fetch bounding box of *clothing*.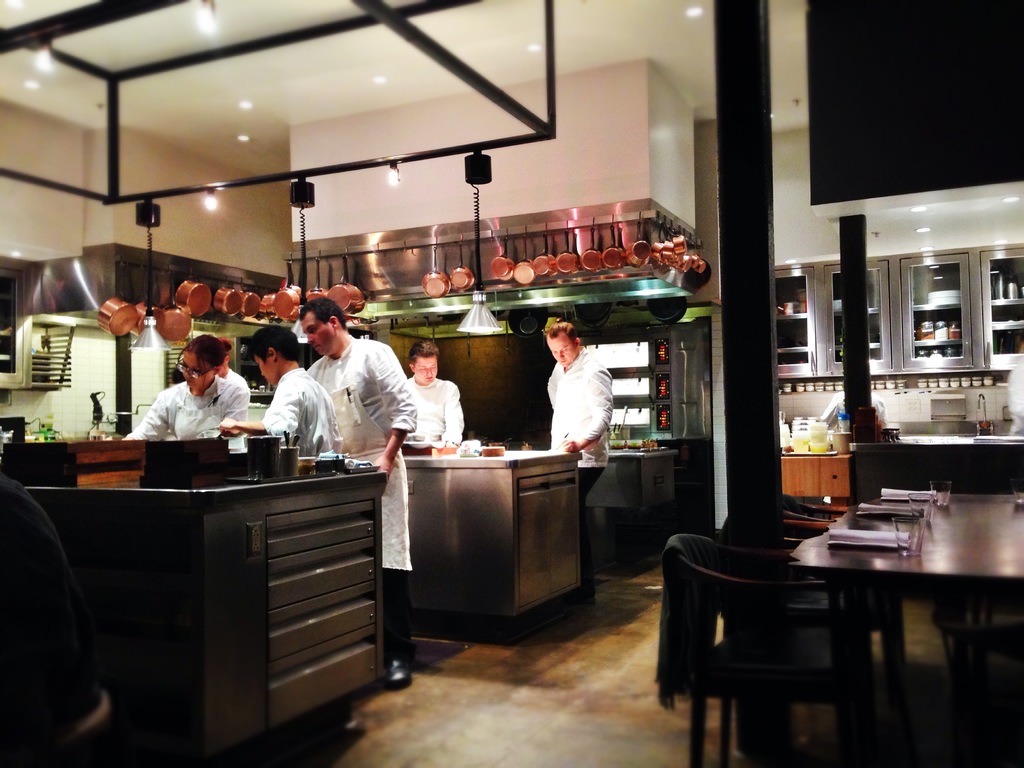
Bbox: 540 329 624 468.
